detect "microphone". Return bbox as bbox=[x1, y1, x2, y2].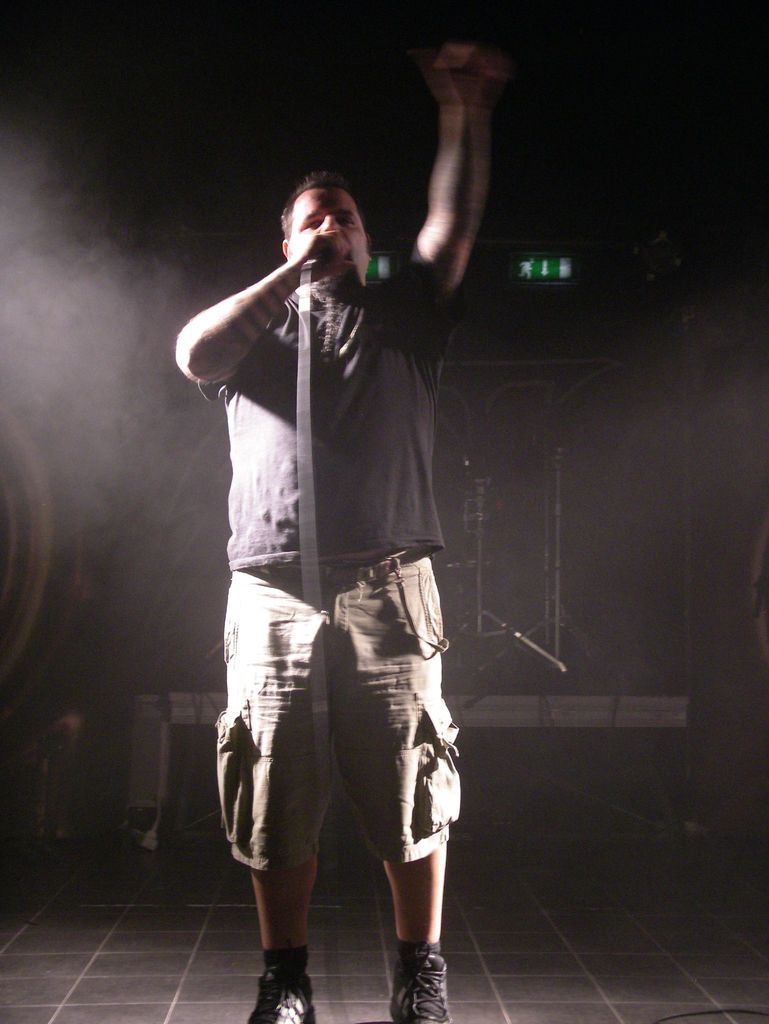
bbox=[308, 246, 332, 287].
